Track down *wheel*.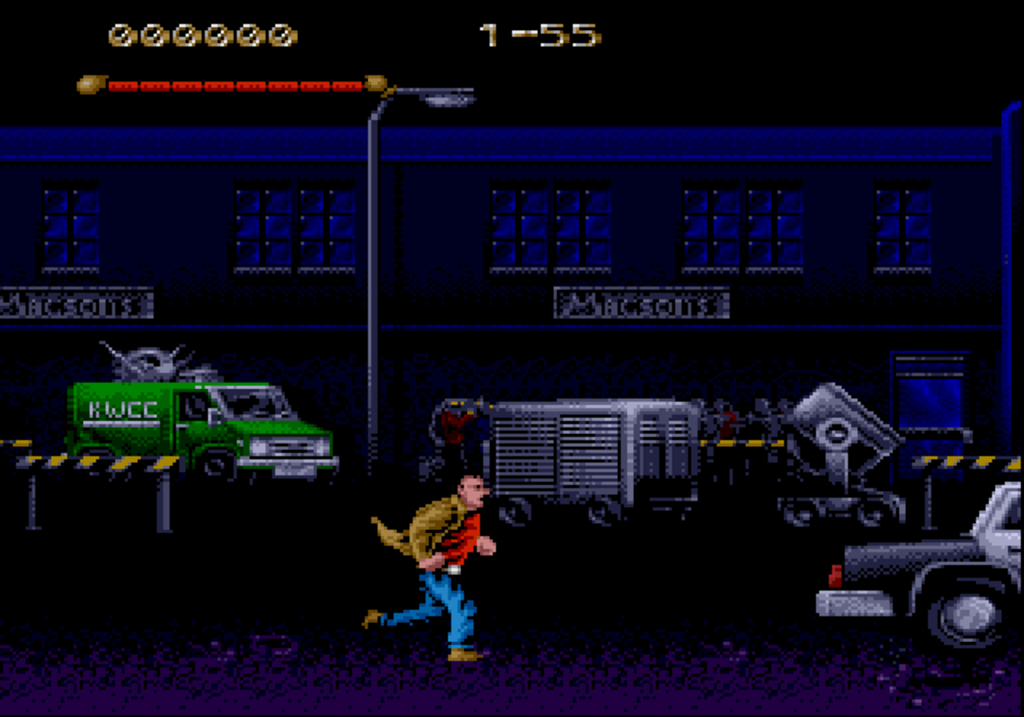
Tracked to {"x1": 197, "y1": 448, "x2": 234, "y2": 477}.
